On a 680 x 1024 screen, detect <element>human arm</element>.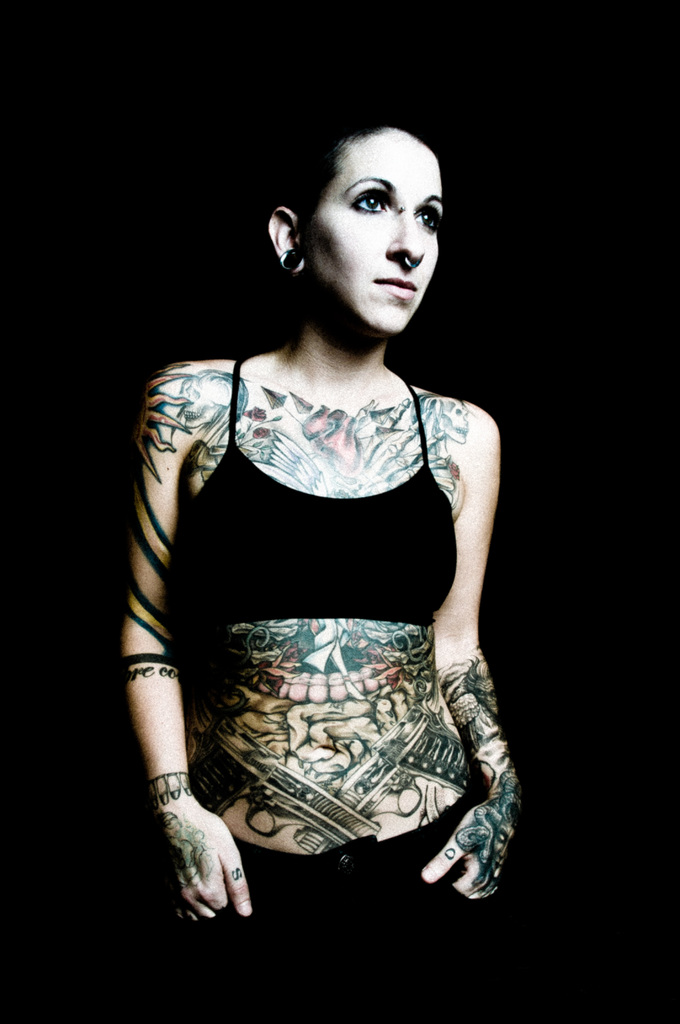
102, 319, 239, 944.
